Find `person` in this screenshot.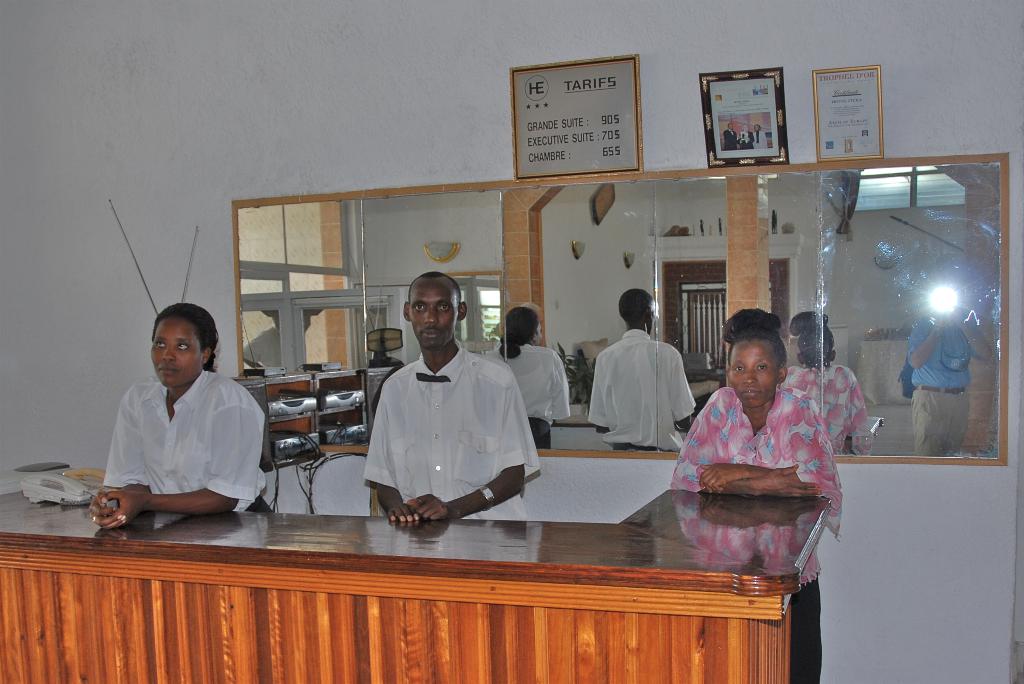
The bounding box for `person` is (left=90, top=297, right=262, bottom=557).
